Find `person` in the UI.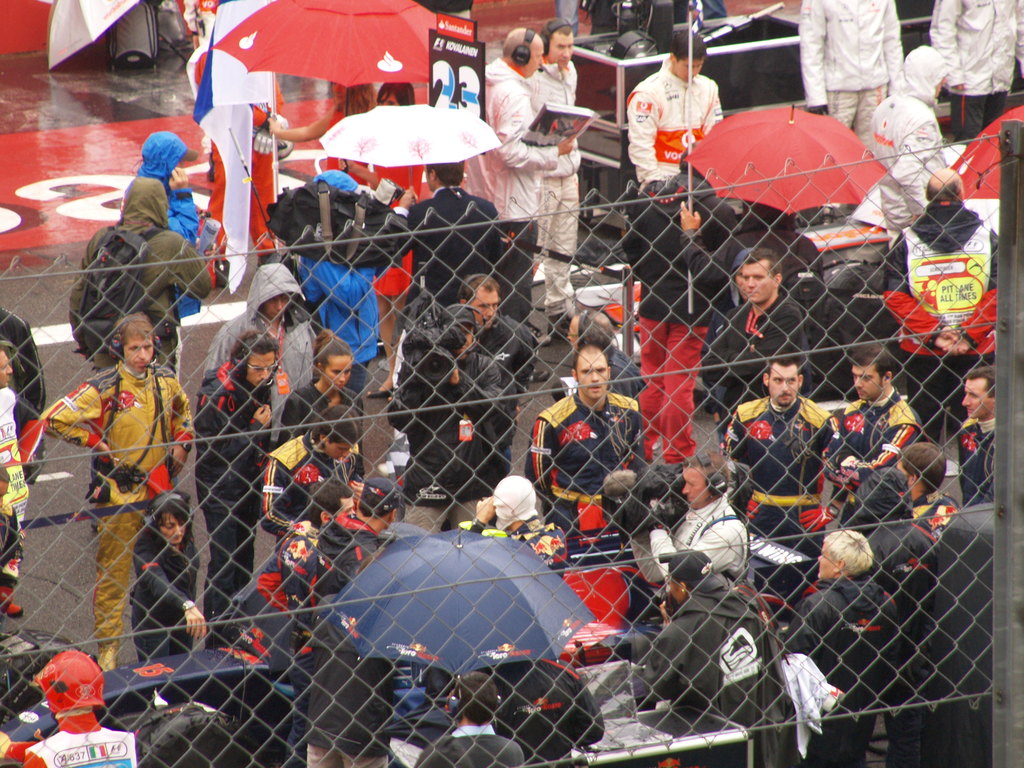
UI element at bbox=[861, 38, 950, 252].
